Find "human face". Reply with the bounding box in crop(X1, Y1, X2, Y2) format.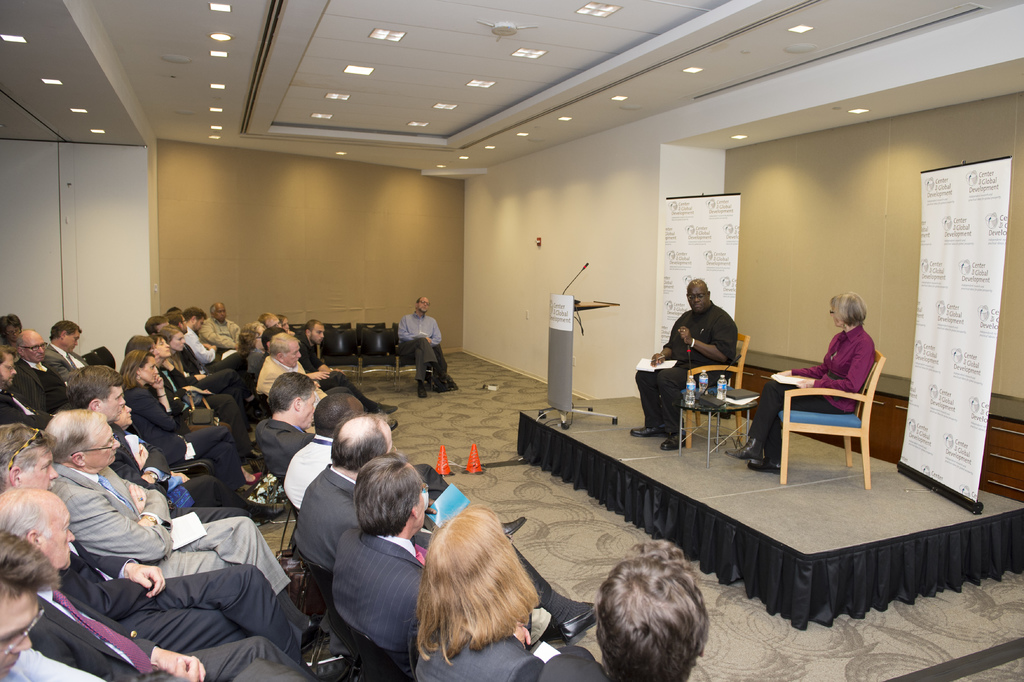
crop(24, 332, 44, 365).
